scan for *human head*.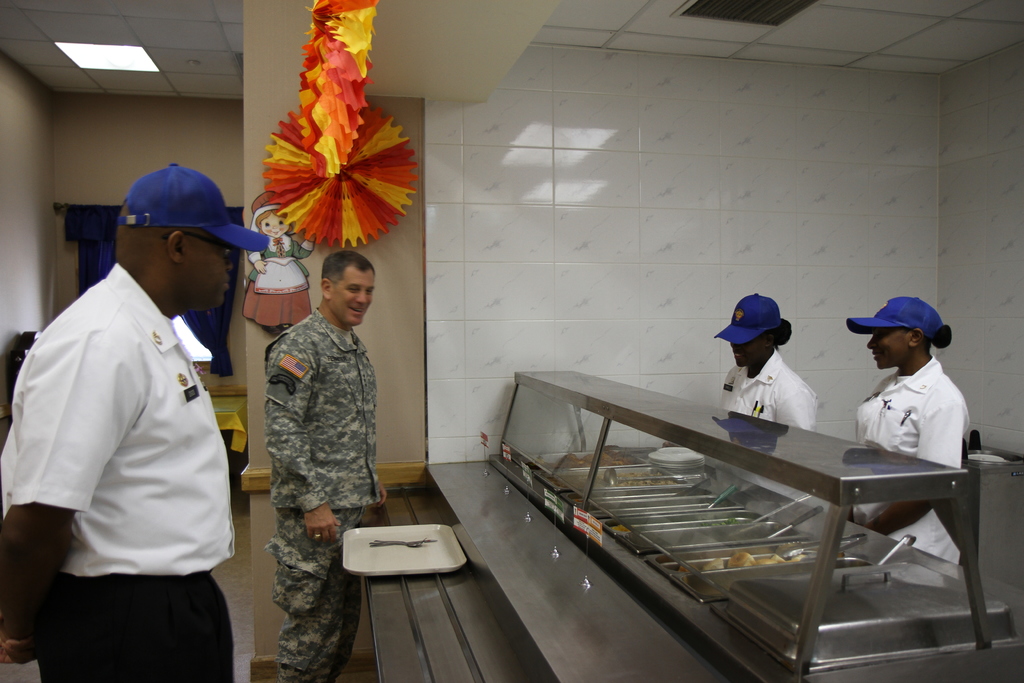
Scan result: x1=842, y1=293, x2=954, y2=369.
